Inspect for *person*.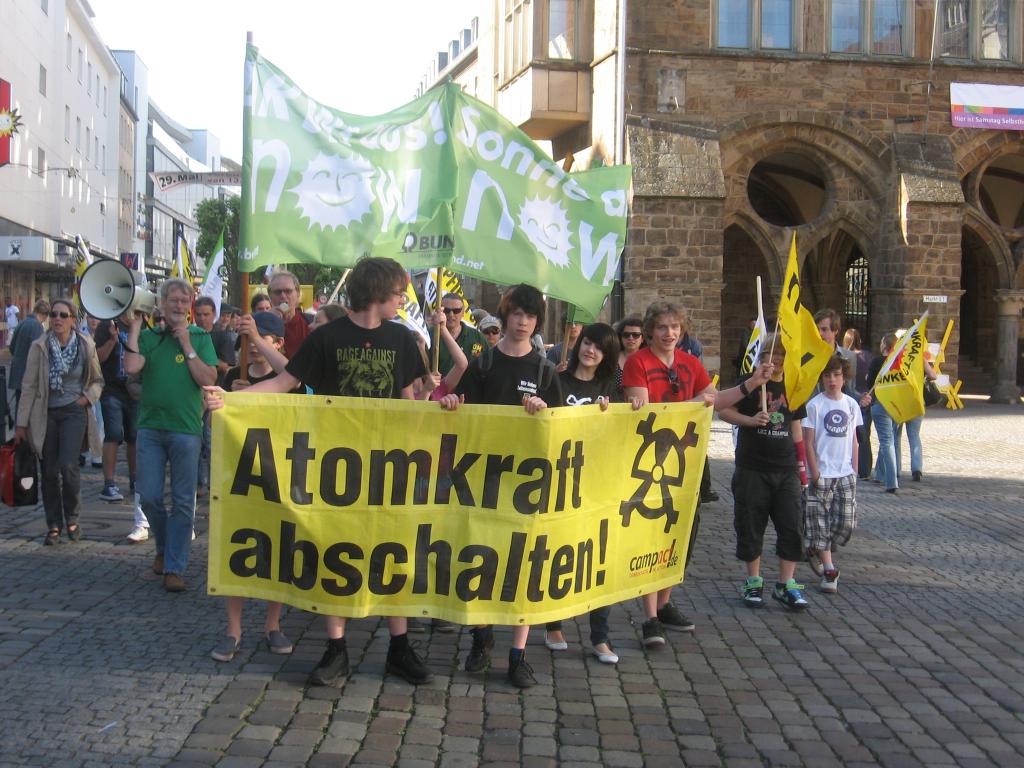
Inspection: Rect(191, 296, 236, 383).
